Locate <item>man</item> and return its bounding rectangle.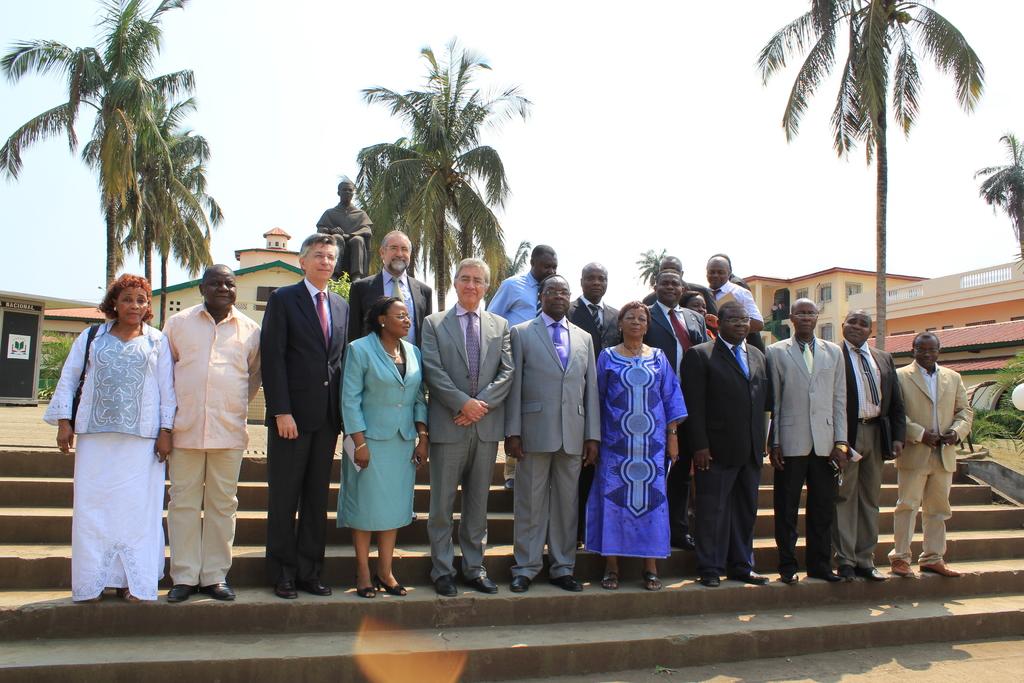
<box>723,256,764,348</box>.
